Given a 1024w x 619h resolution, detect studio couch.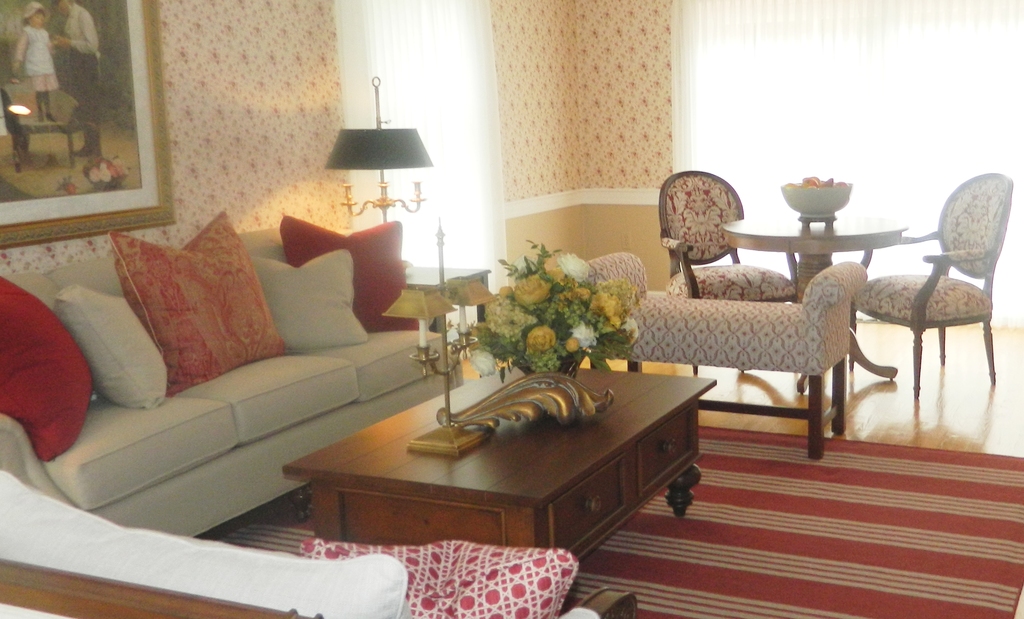
bbox=[579, 245, 872, 469].
